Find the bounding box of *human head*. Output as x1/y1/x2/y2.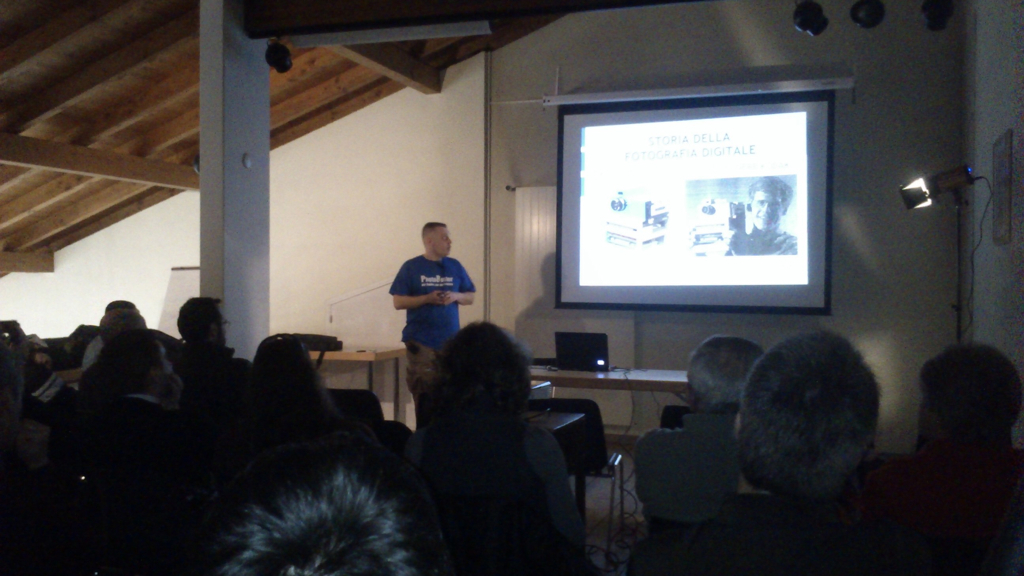
436/320/533/420.
